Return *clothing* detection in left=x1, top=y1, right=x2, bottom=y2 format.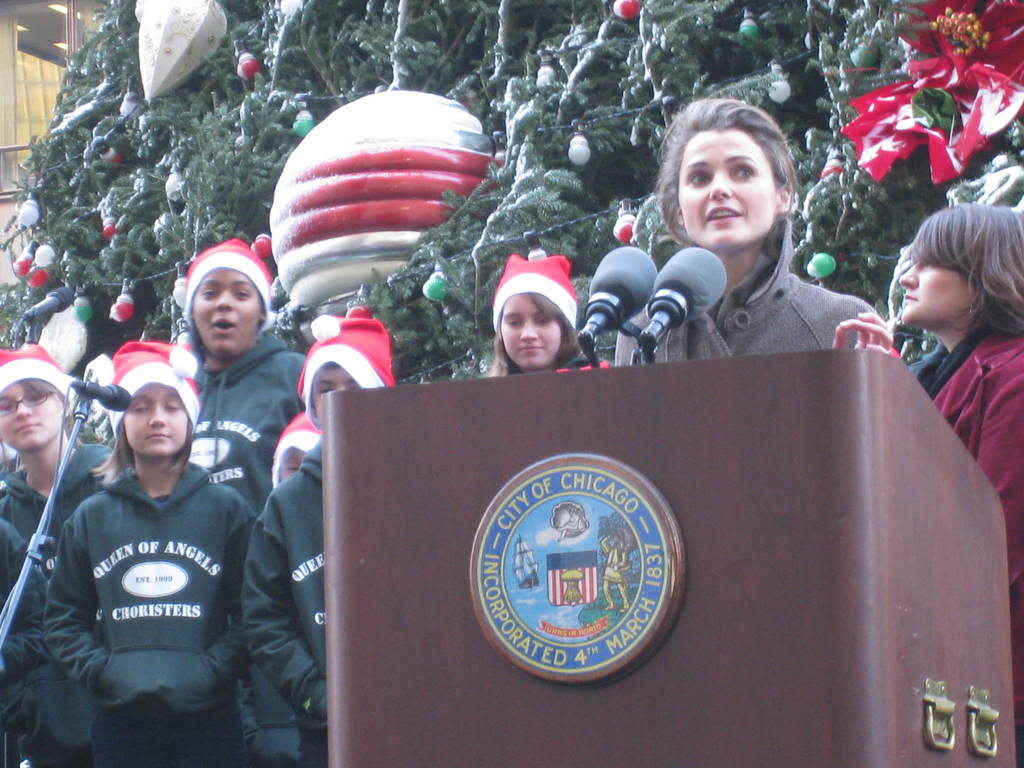
left=24, top=412, right=257, bottom=740.
